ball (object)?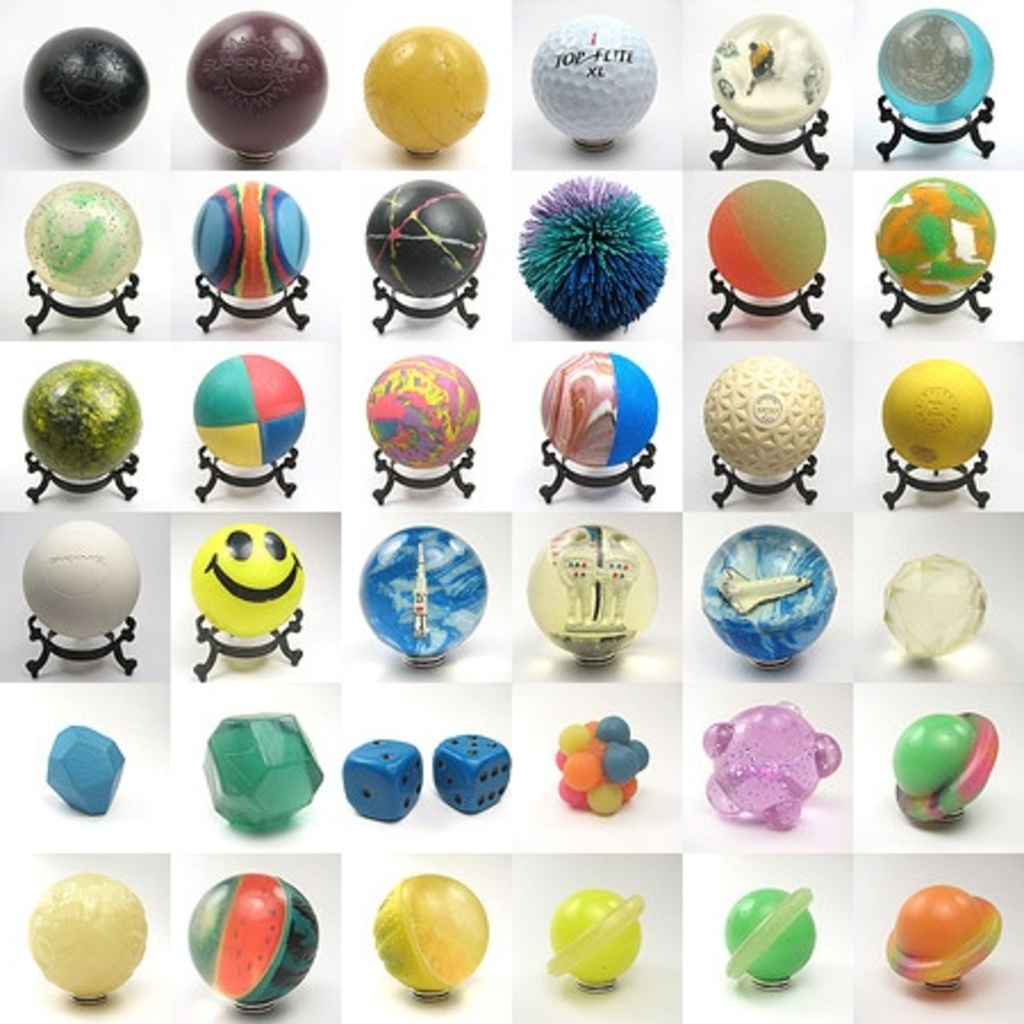
[x1=364, y1=182, x2=487, y2=296]
